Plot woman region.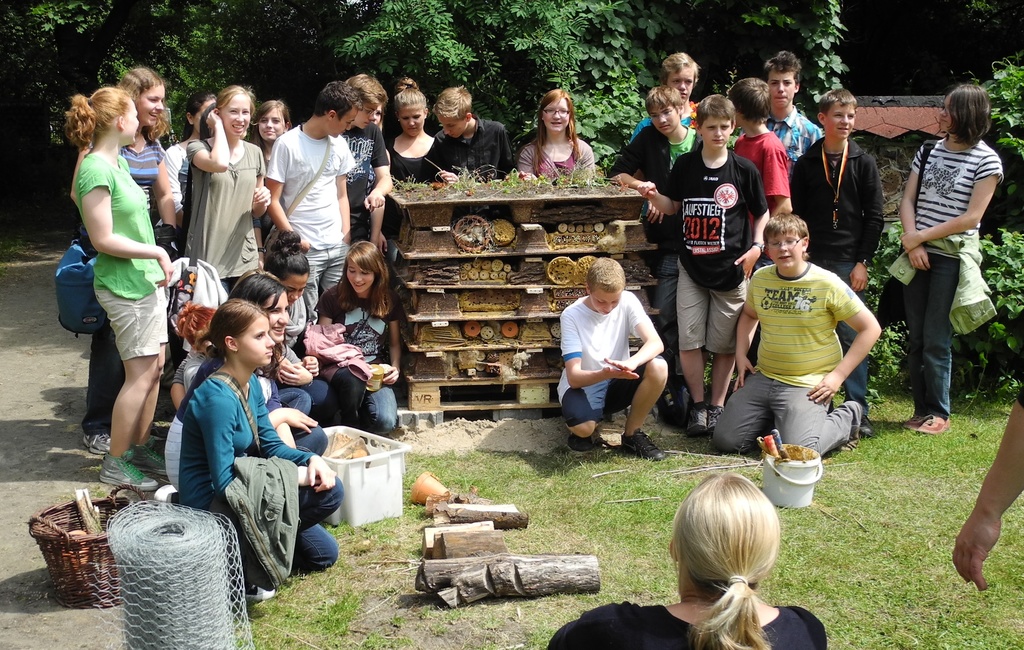
Plotted at [174, 86, 279, 295].
